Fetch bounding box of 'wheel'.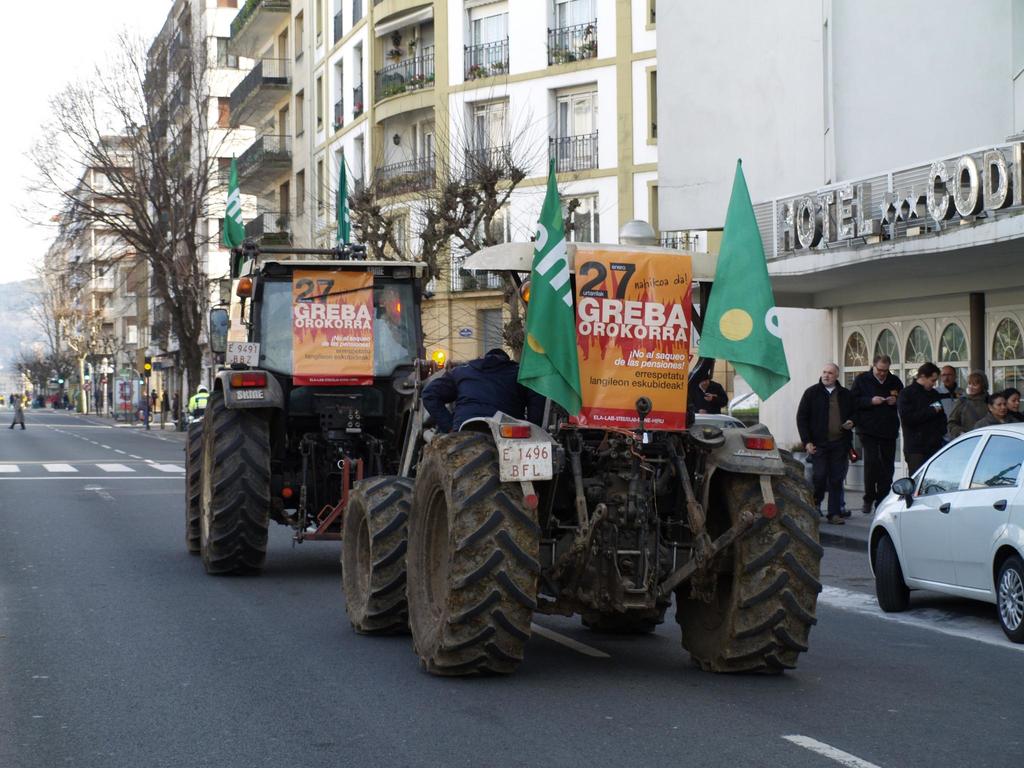
Bbox: region(177, 431, 206, 563).
